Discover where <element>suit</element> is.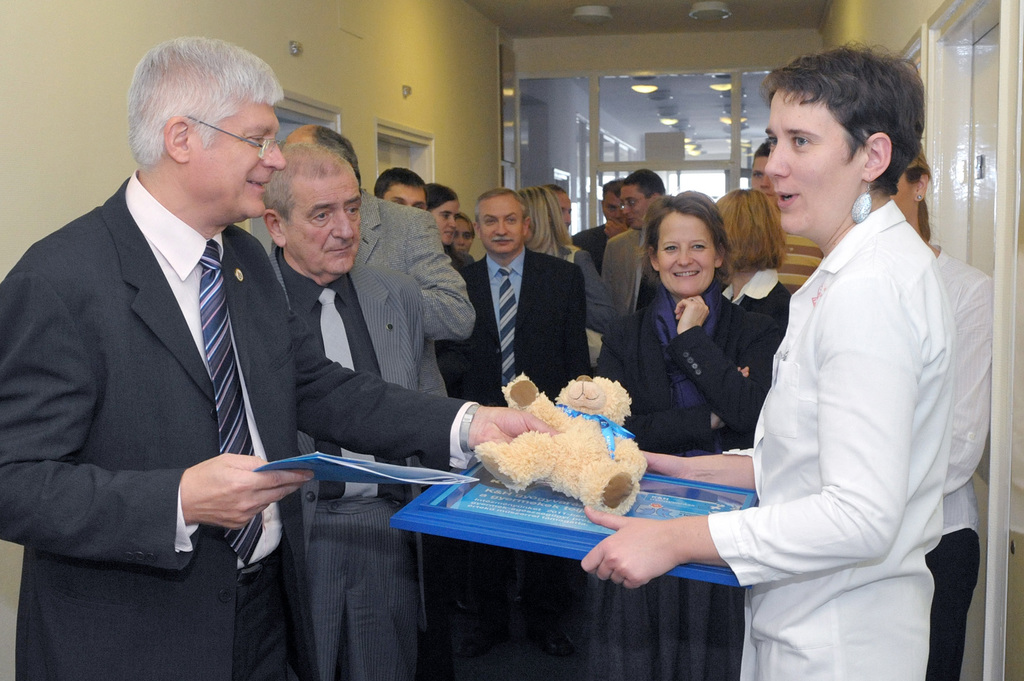
Discovered at (598,227,643,333).
